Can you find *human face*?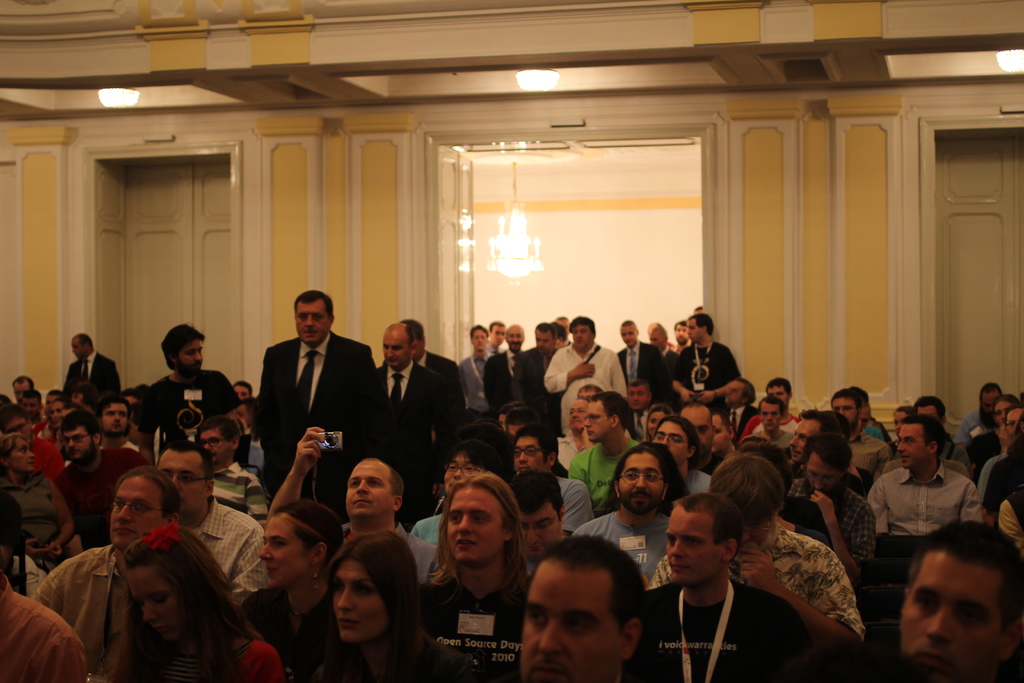
Yes, bounding box: (left=236, top=384, right=249, bottom=399).
